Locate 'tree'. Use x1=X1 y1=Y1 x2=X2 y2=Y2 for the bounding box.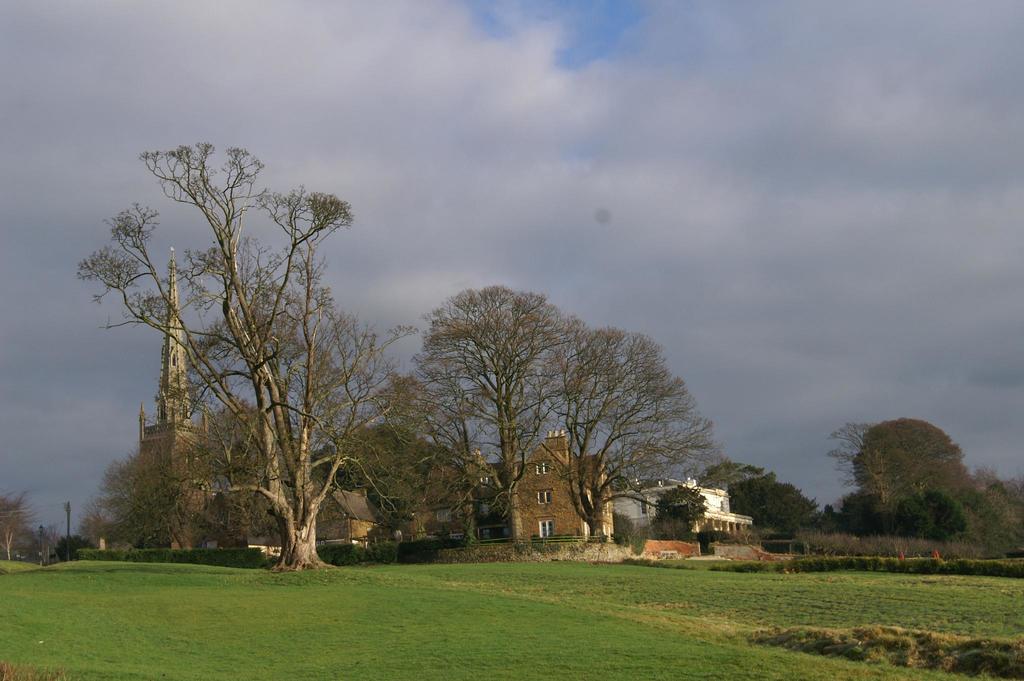
x1=0 y1=492 x2=31 y2=565.
